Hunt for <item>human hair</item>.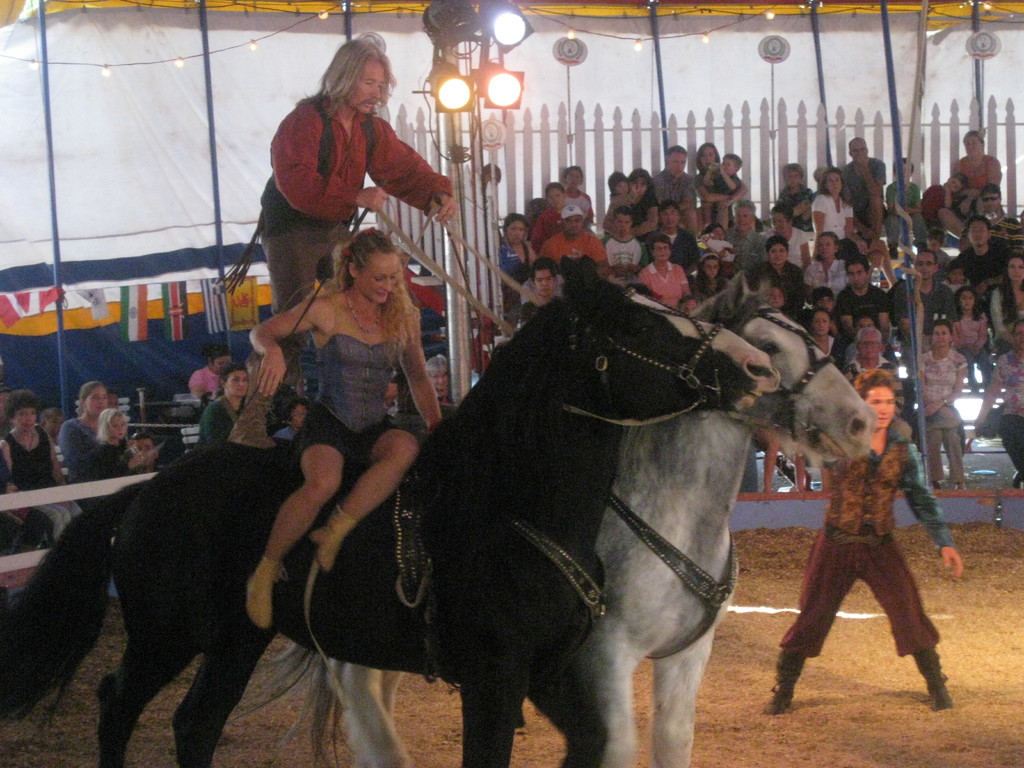
Hunted down at [820, 166, 849, 200].
